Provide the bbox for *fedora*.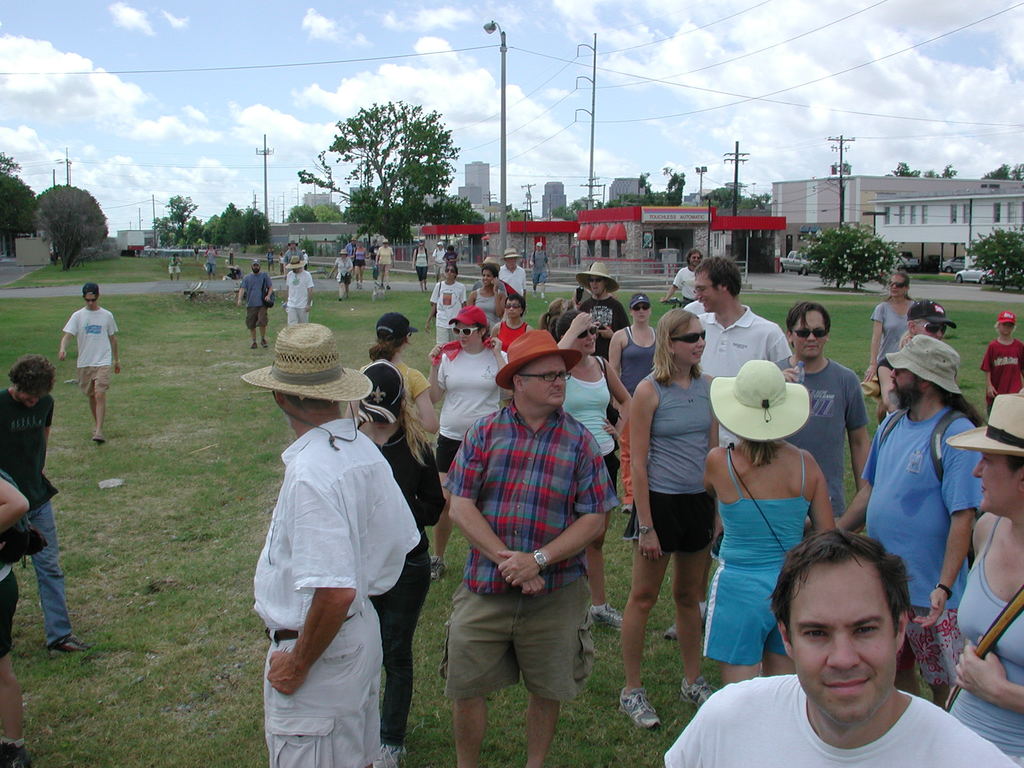
<box>505,248,530,261</box>.
